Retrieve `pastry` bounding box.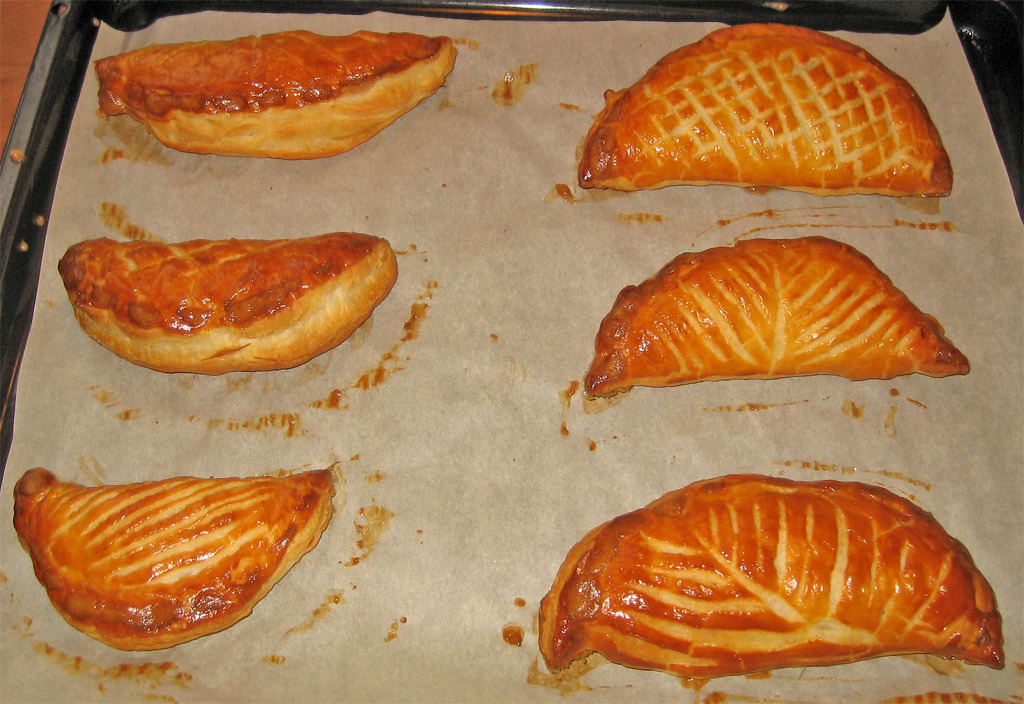
Bounding box: bbox=[57, 231, 398, 375].
